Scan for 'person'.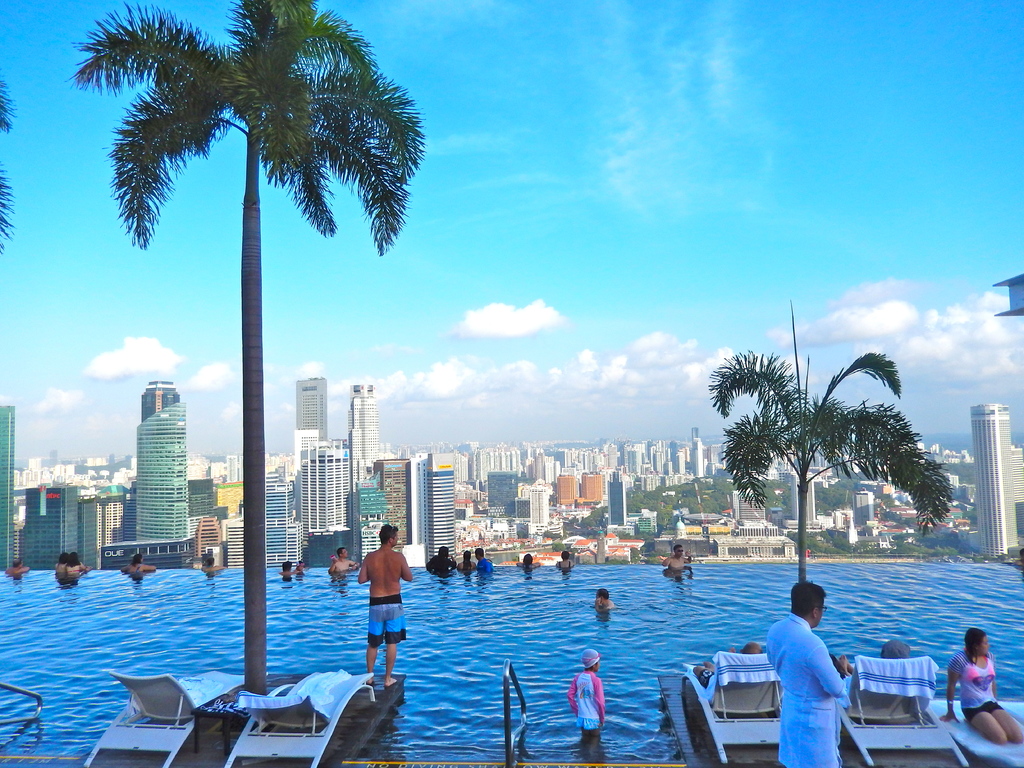
Scan result: bbox(693, 646, 755, 684).
